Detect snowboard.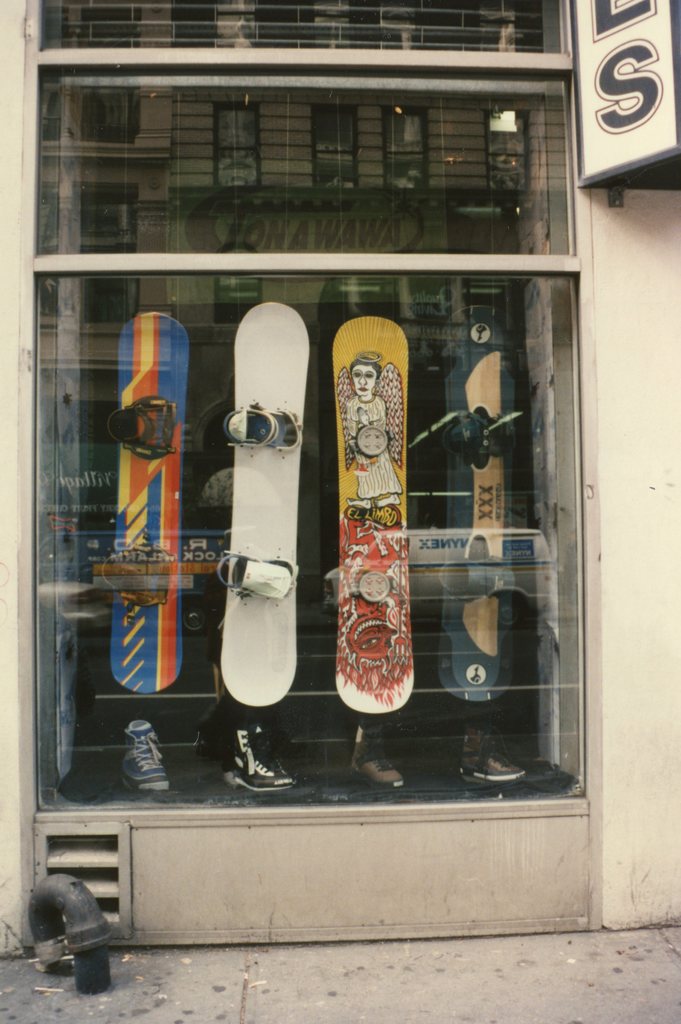
Detected at BBox(326, 319, 415, 714).
